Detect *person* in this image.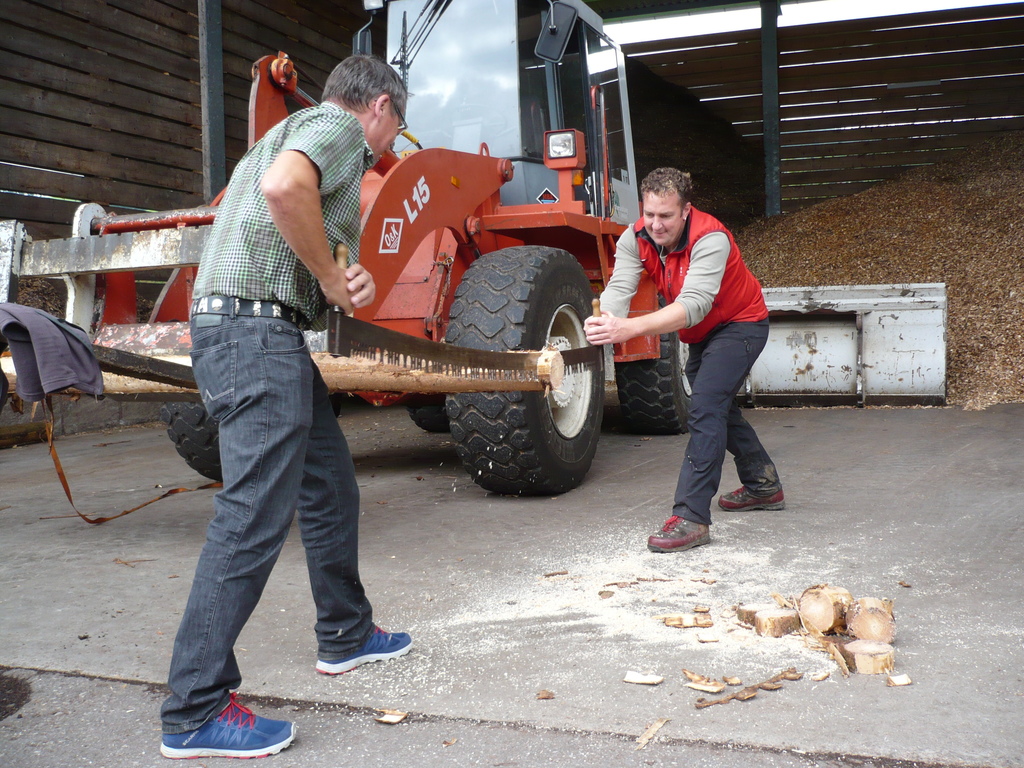
Detection: (x1=168, y1=50, x2=413, y2=759).
